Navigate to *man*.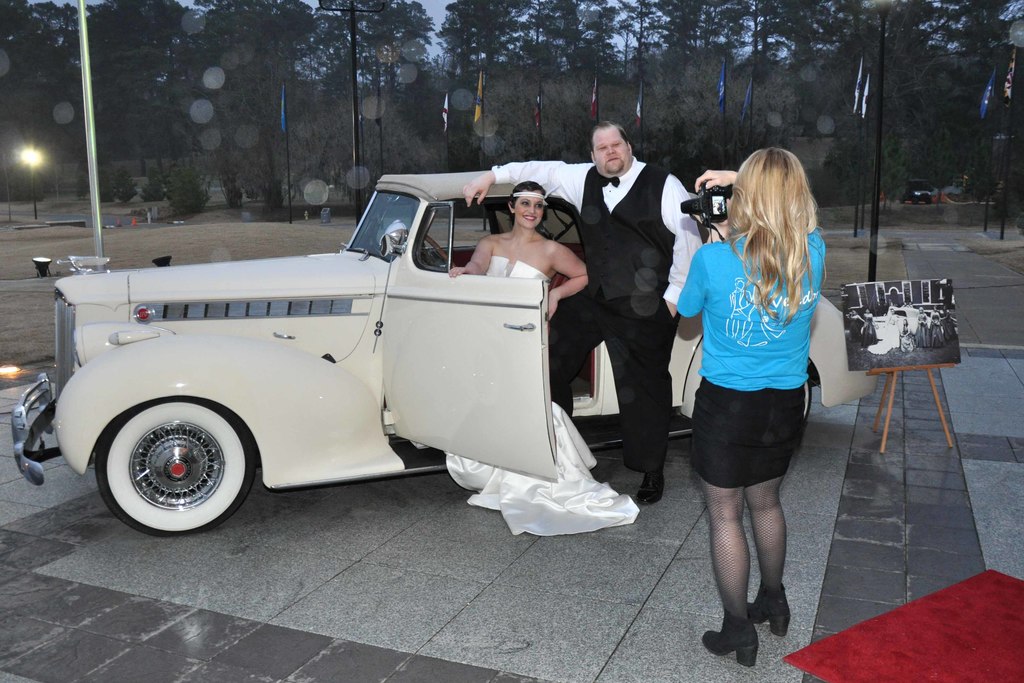
Navigation target: rect(559, 122, 691, 430).
